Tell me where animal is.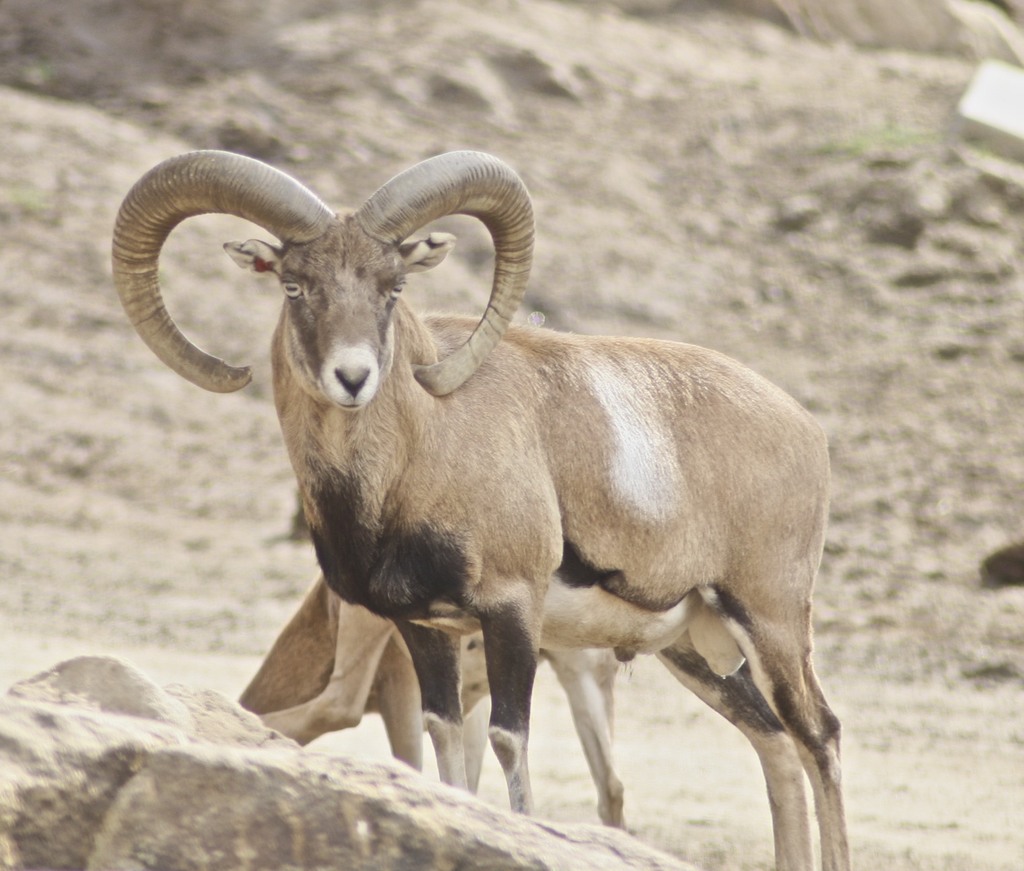
animal is at 233, 570, 628, 830.
